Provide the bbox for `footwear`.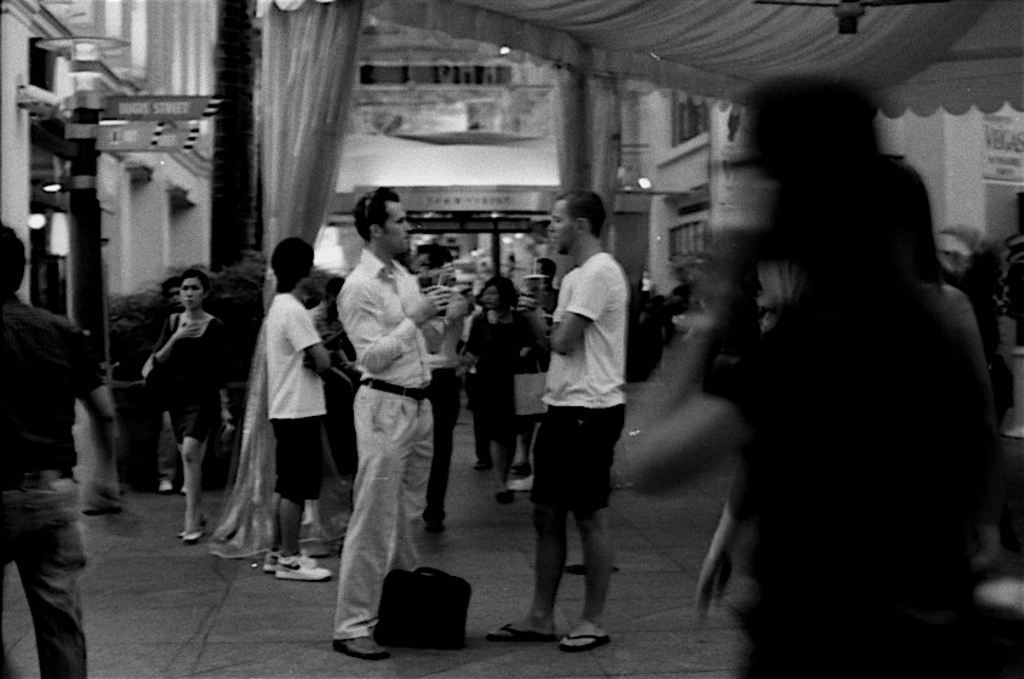
x1=328, y1=632, x2=388, y2=660.
